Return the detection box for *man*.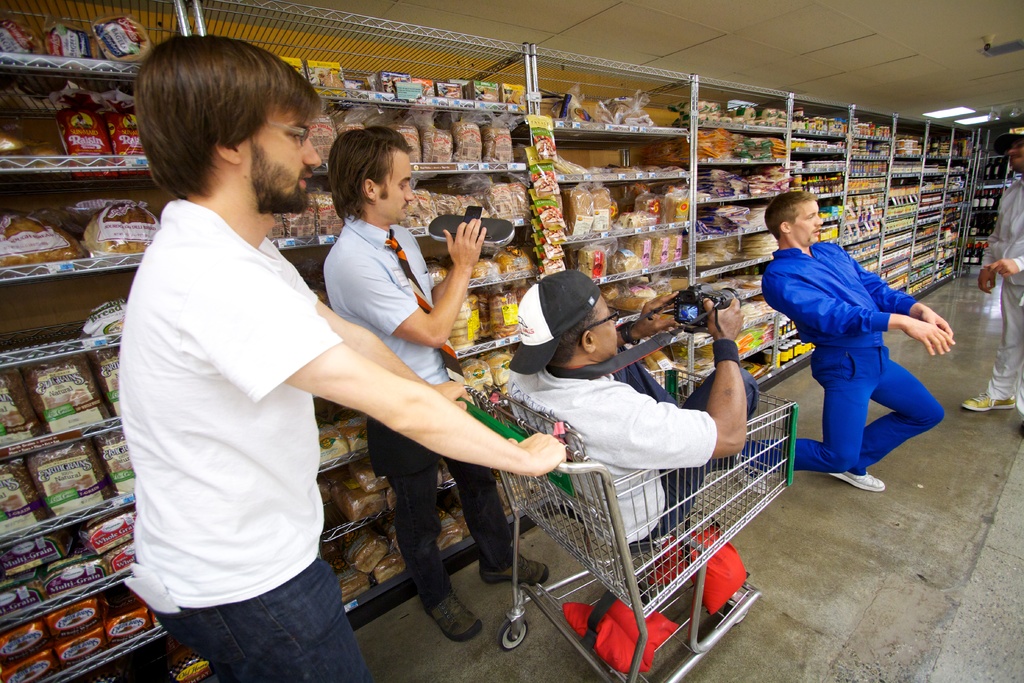
select_region(320, 126, 552, 643).
